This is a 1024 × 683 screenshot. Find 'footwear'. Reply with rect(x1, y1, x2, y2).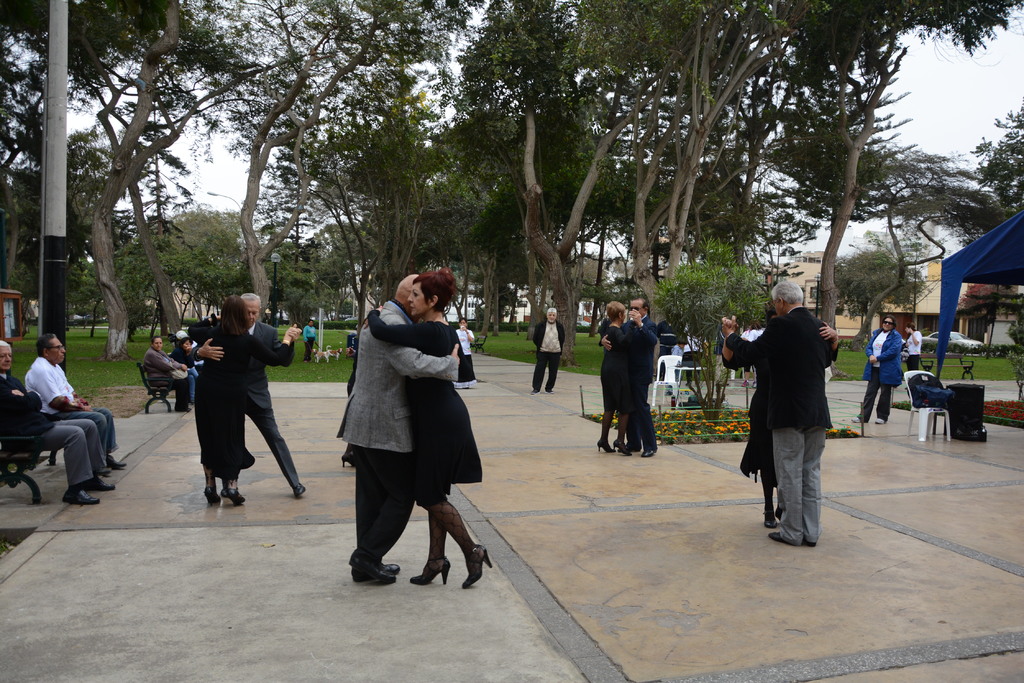
rect(848, 415, 861, 424).
